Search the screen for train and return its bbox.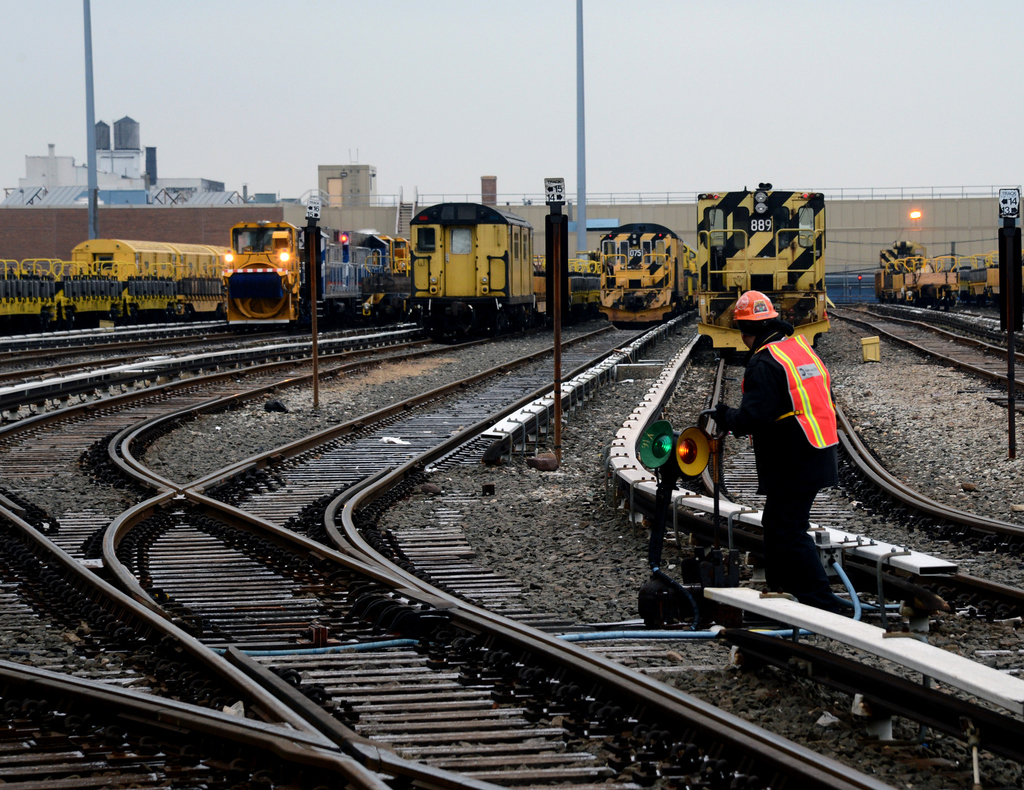
Found: (410,209,536,335).
